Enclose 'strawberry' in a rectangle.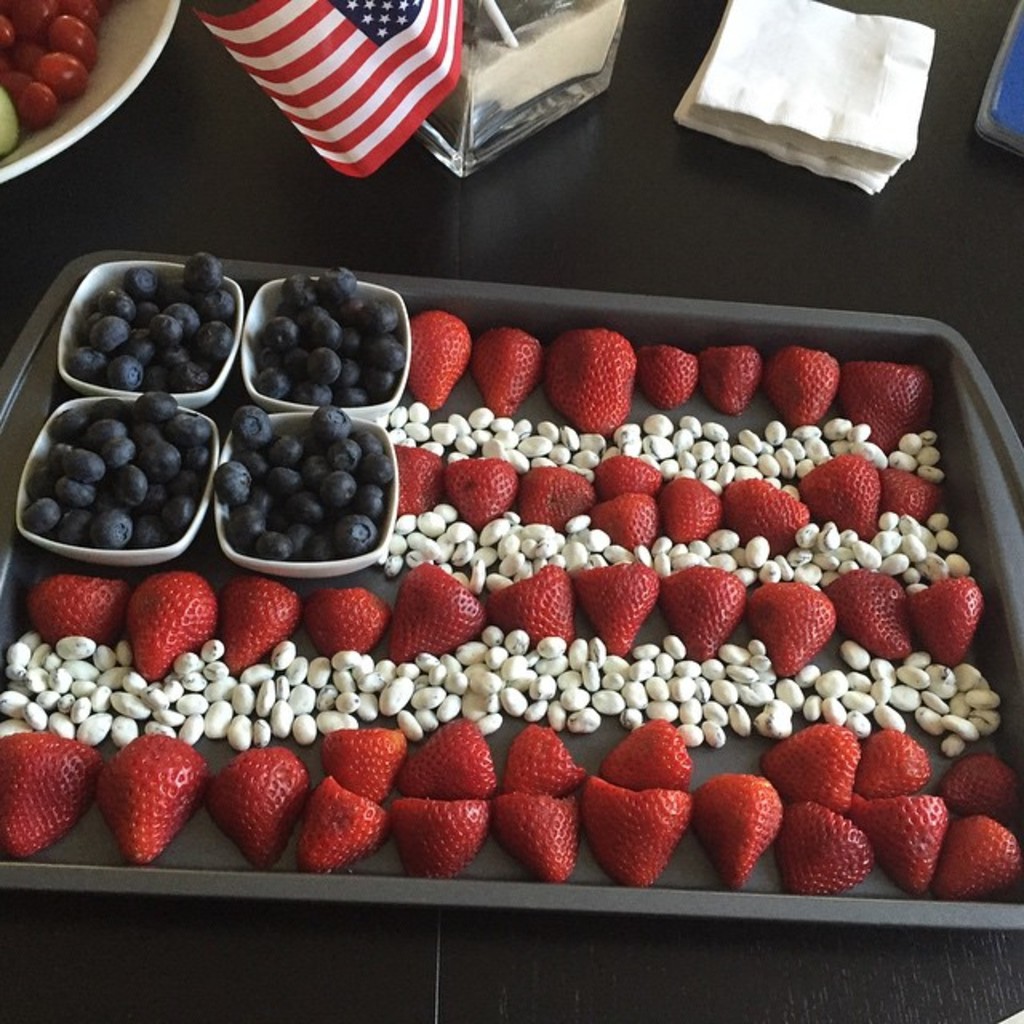
pyautogui.locateOnScreen(581, 774, 690, 885).
